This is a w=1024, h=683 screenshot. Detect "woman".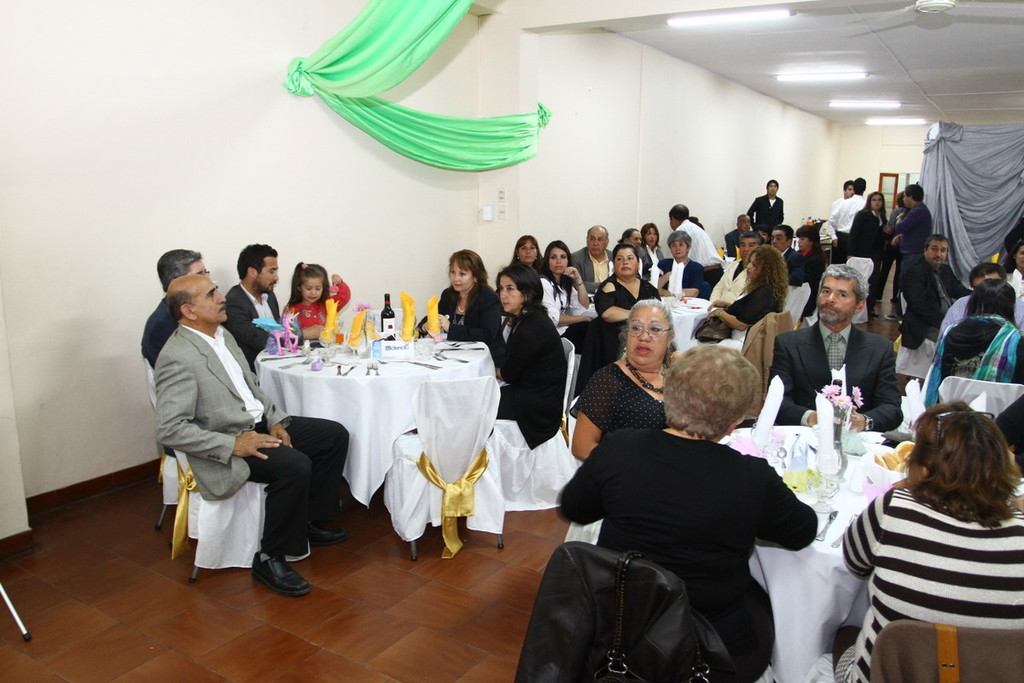
l=649, t=231, r=716, b=293.
